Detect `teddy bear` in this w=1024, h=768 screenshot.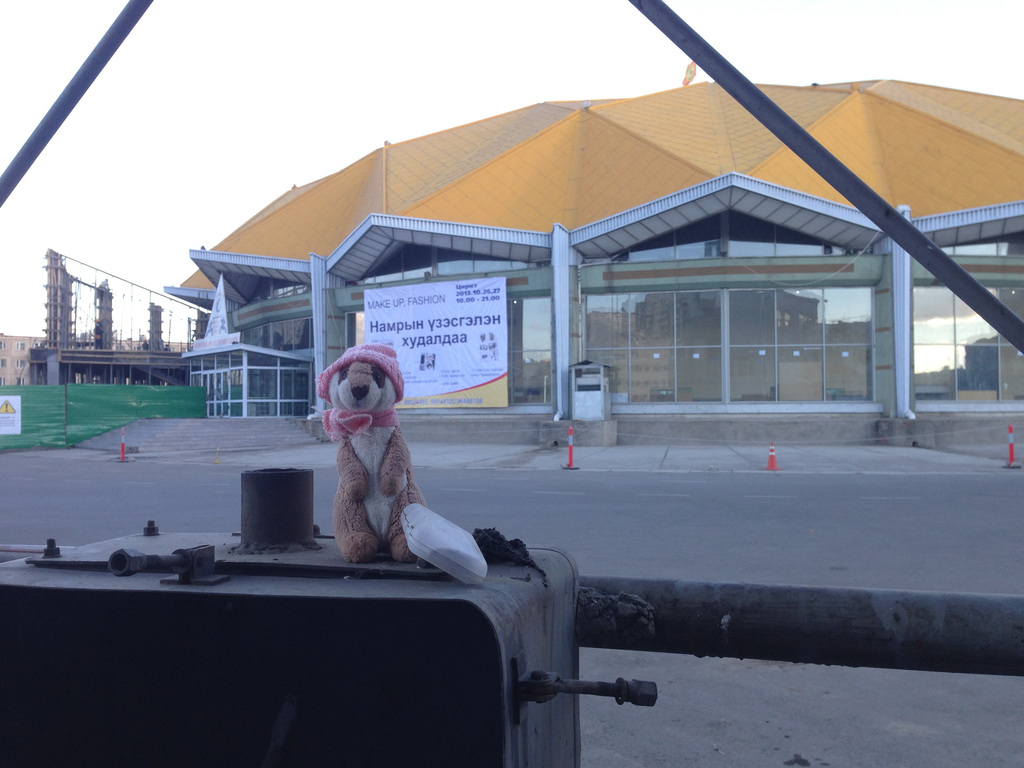
Detection: select_region(318, 338, 427, 568).
